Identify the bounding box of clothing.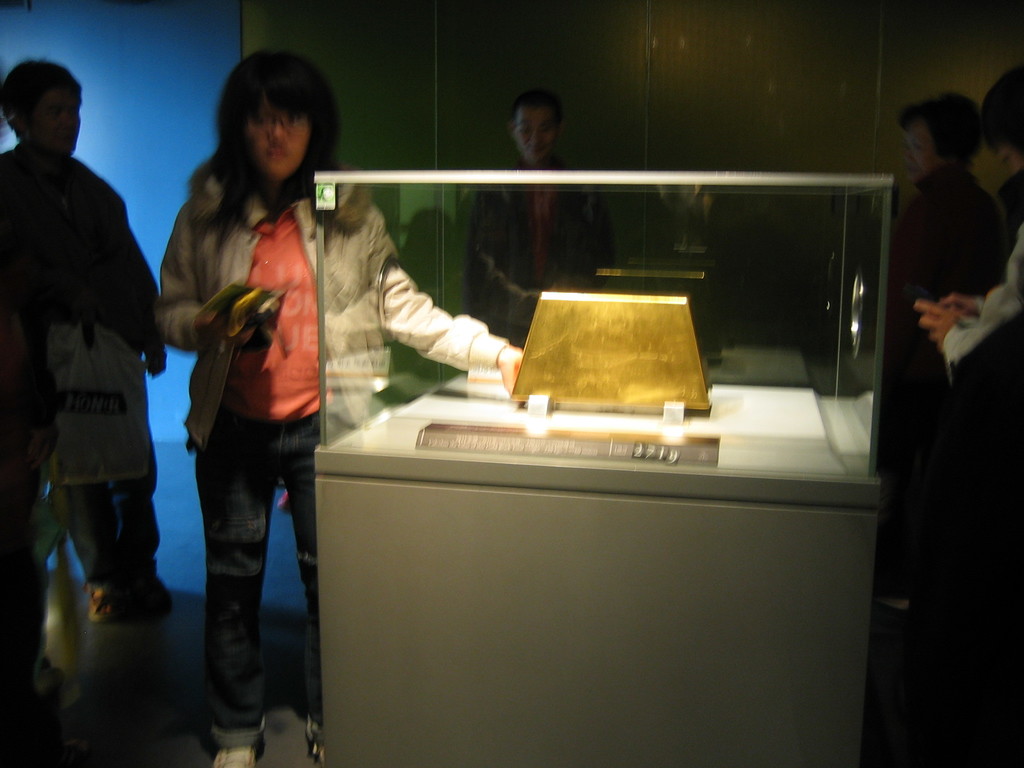
left=930, top=195, right=1023, bottom=613.
